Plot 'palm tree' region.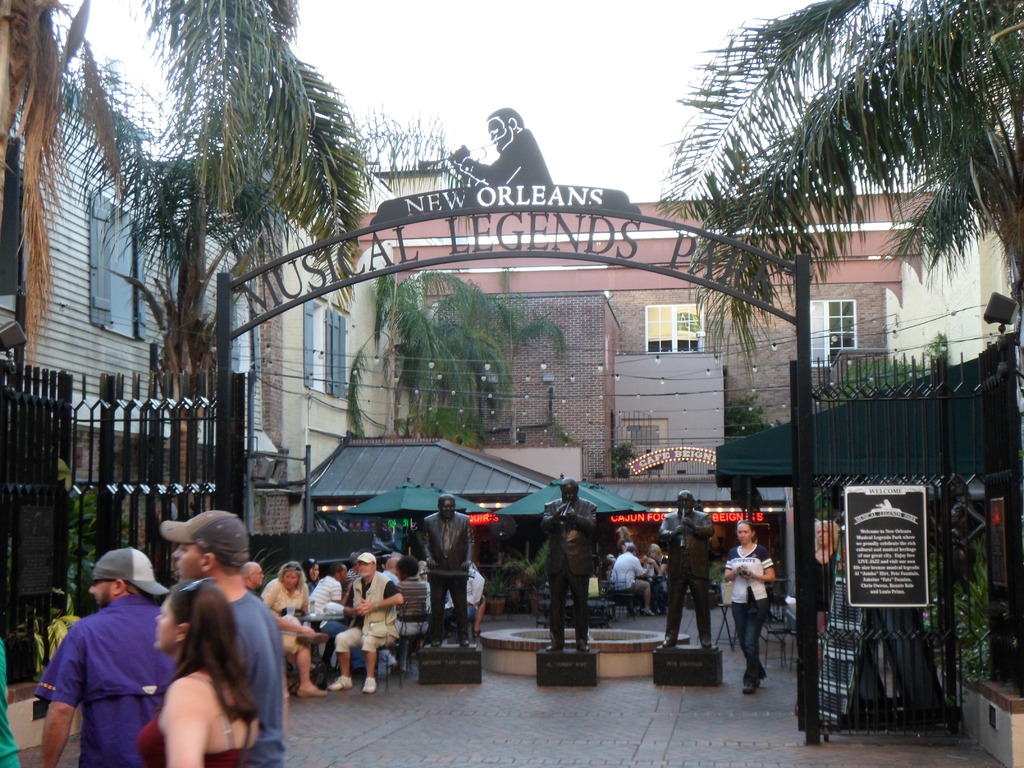
Plotted at (left=712, top=18, right=986, bottom=480).
